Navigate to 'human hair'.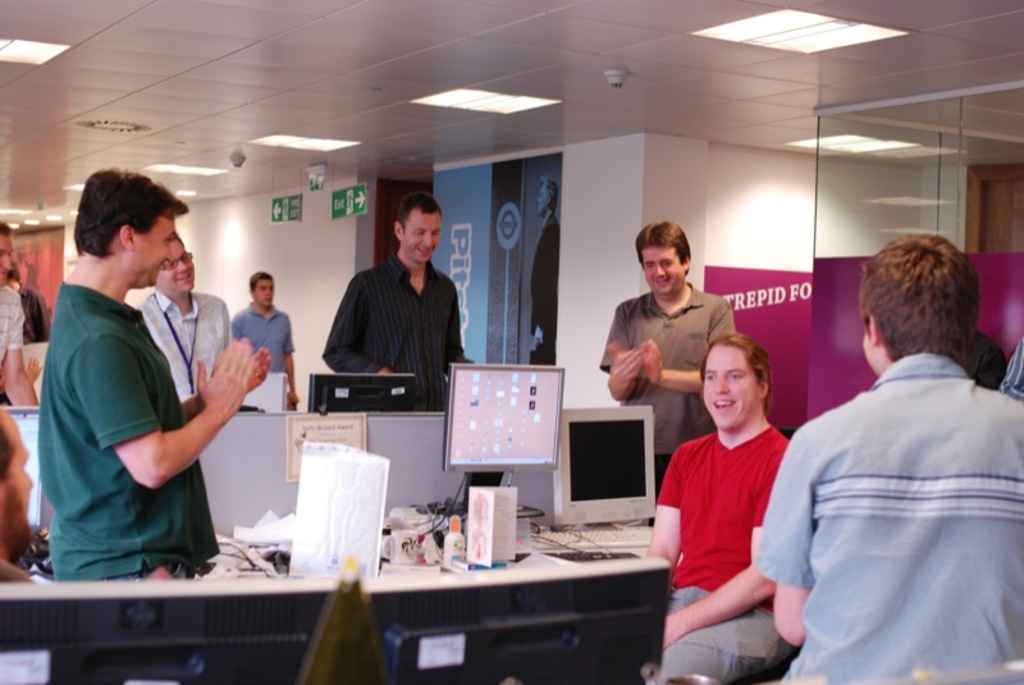
Navigation target: <box>0,219,17,236</box>.
